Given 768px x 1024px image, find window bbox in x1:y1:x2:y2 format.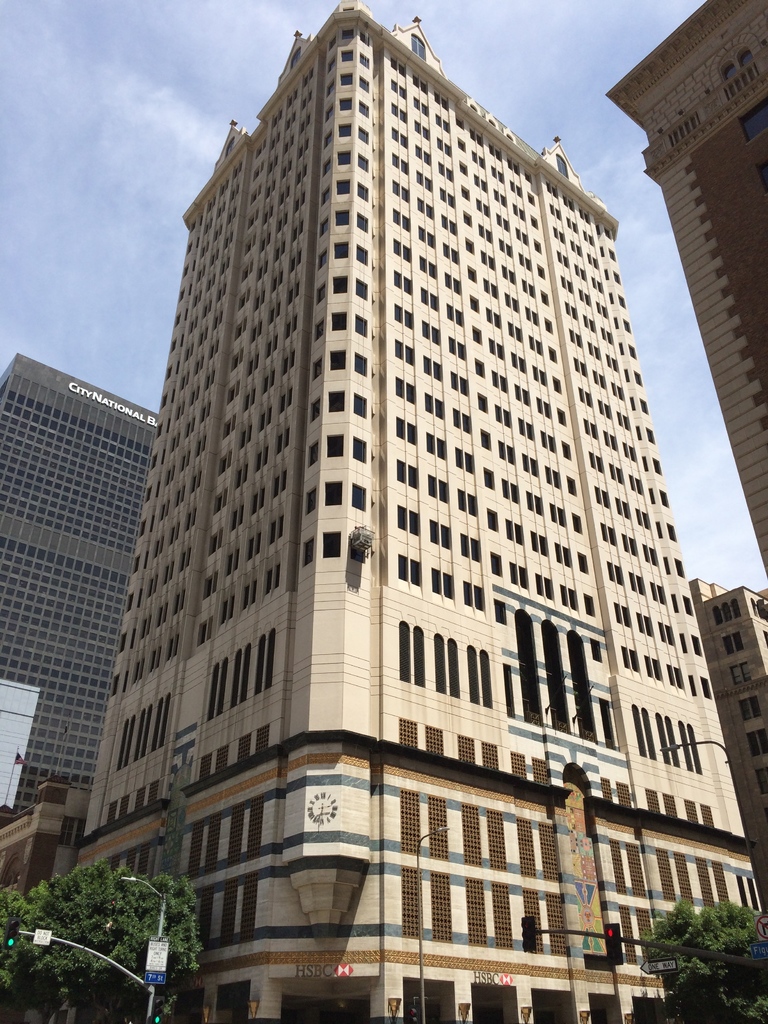
639:400:649:416.
